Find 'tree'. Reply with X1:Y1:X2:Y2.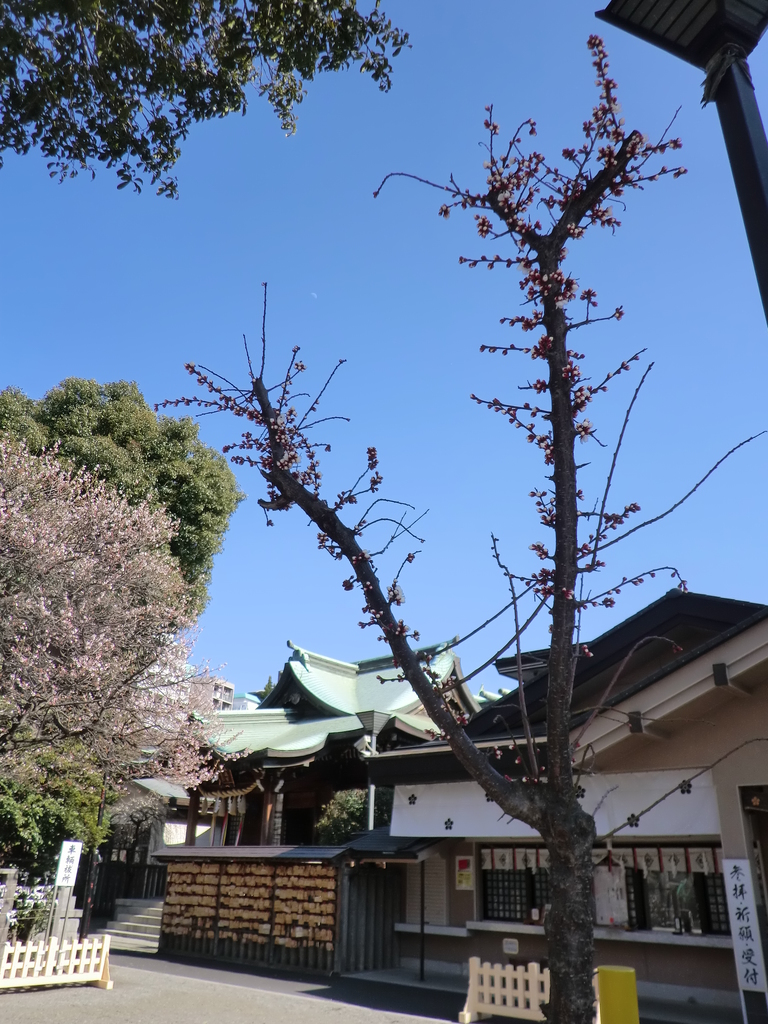
0:0:429:211.
